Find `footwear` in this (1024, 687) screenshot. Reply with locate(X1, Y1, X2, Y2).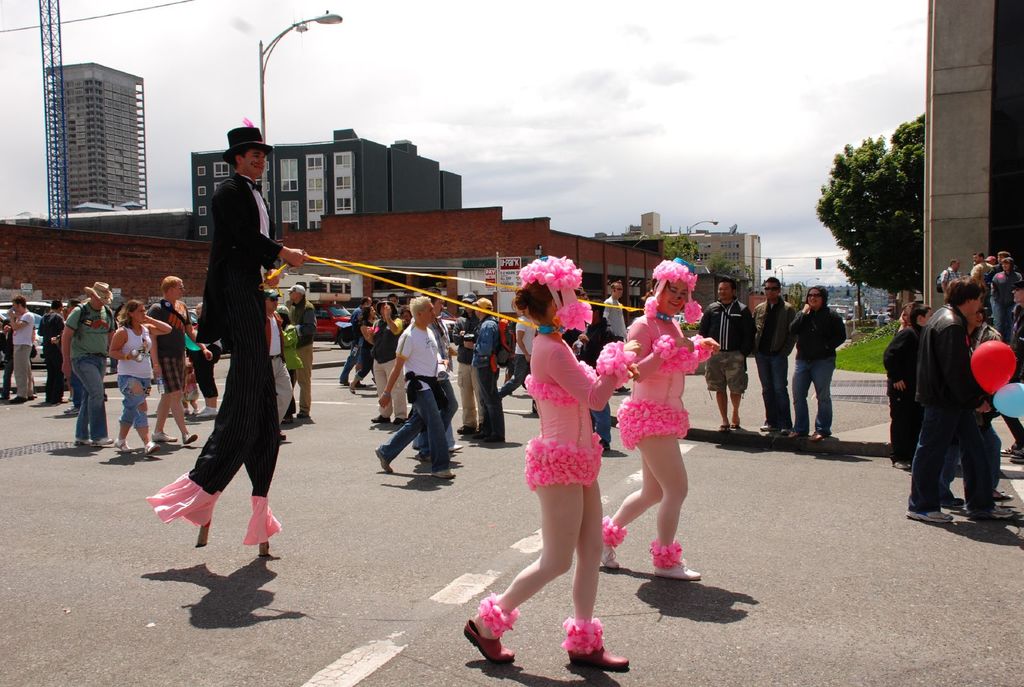
locate(65, 405, 81, 414).
